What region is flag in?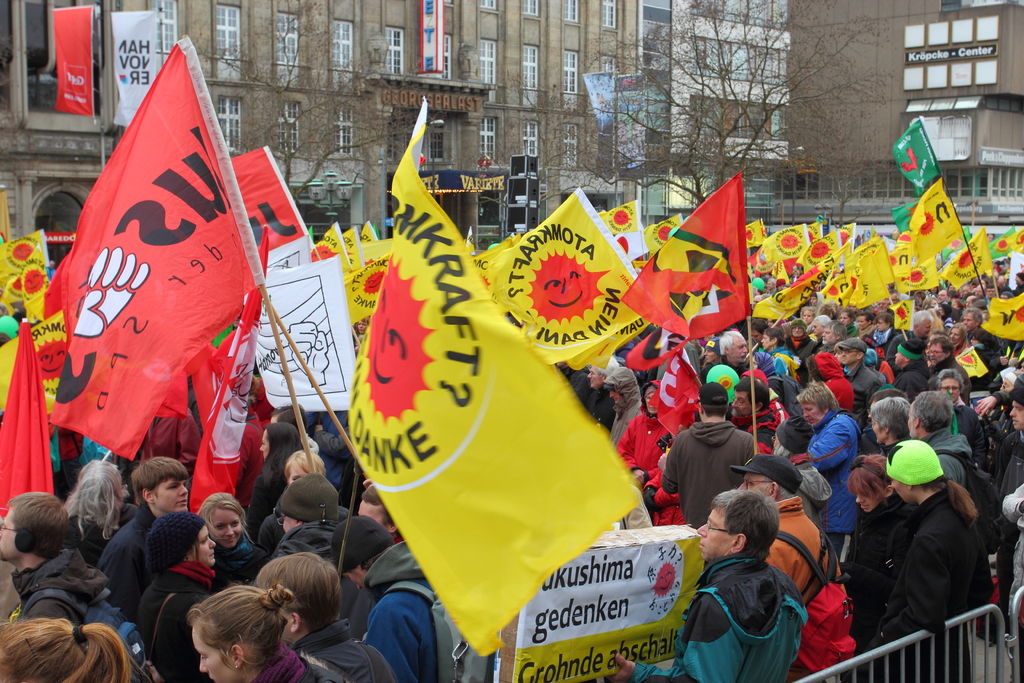
l=227, t=142, r=318, b=279.
